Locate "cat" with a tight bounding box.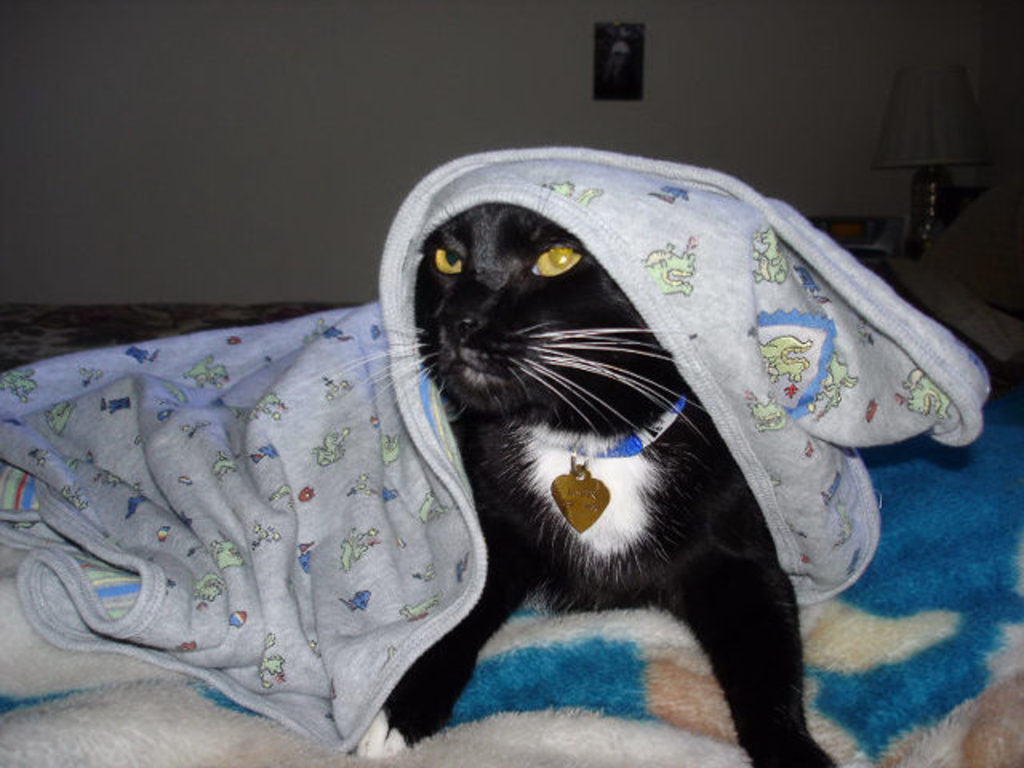
locate(307, 205, 845, 766).
